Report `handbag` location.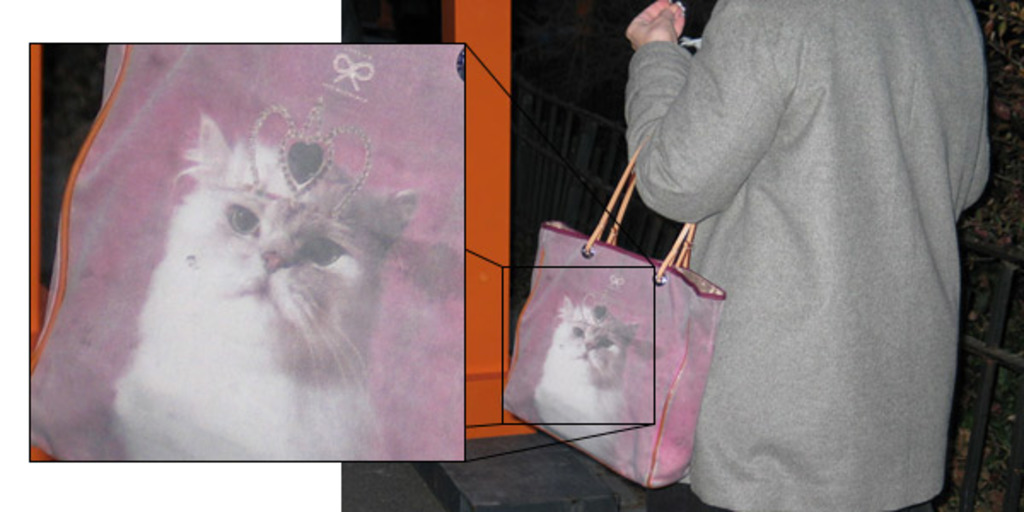
Report: crop(27, 44, 464, 461).
